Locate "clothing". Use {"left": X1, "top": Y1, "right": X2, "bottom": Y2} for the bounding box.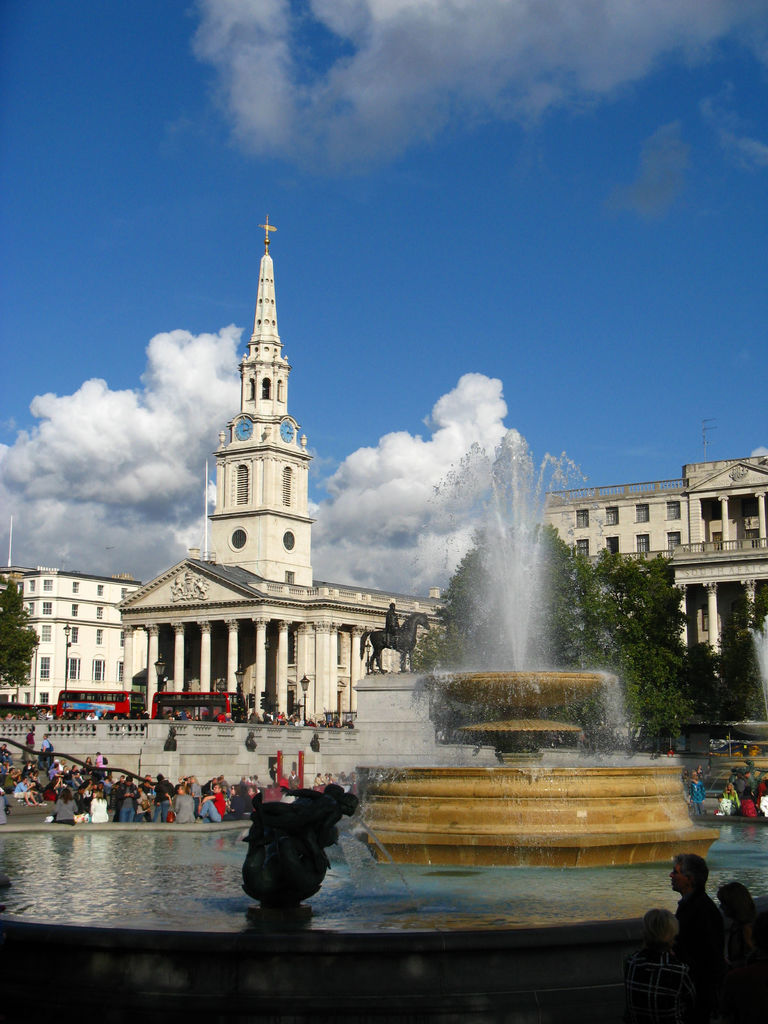
{"left": 728, "top": 920, "right": 767, "bottom": 1023}.
